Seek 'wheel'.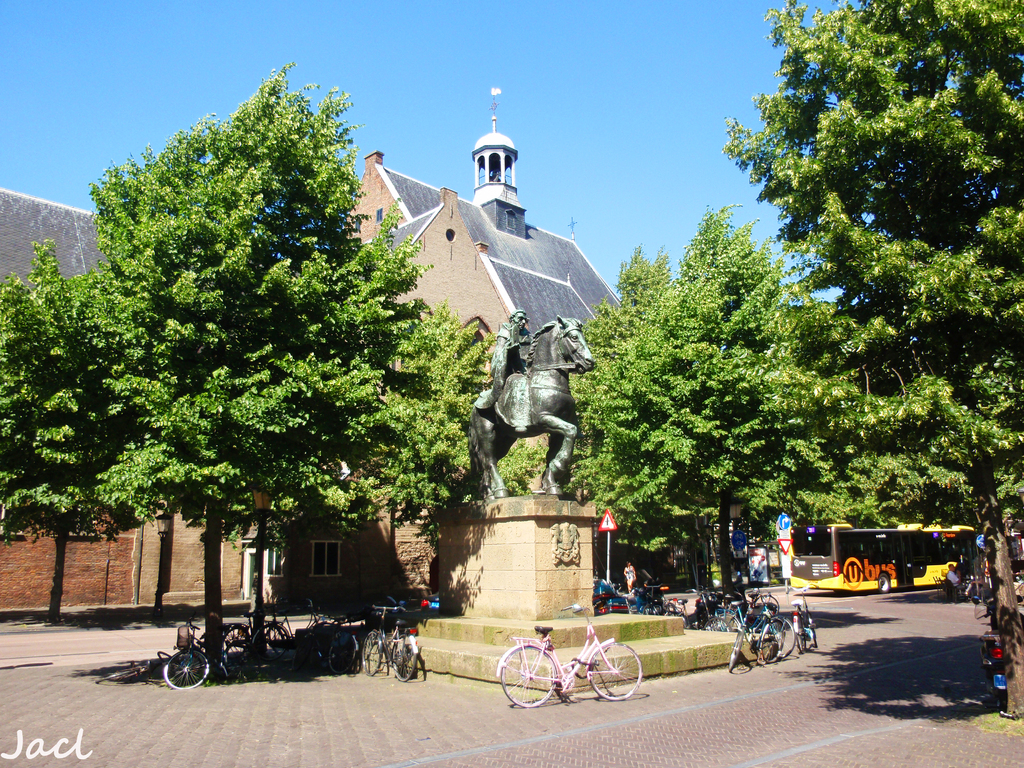
box(716, 617, 738, 627).
